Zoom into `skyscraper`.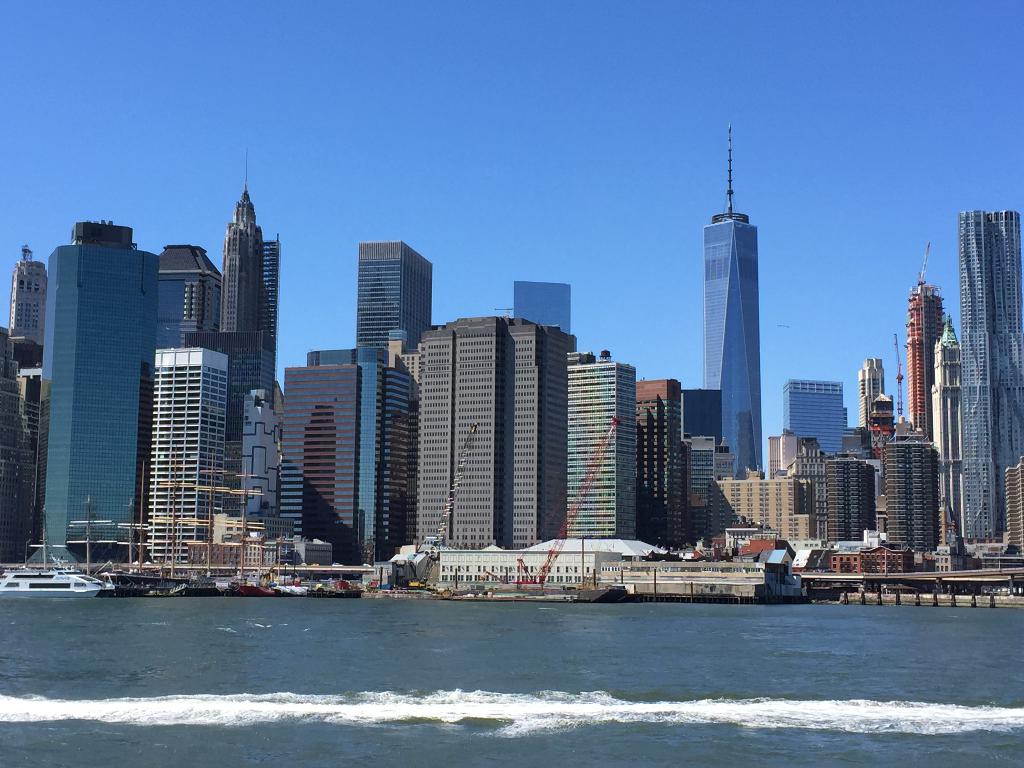
Zoom target: <box>956,211,1023,544</box>.
